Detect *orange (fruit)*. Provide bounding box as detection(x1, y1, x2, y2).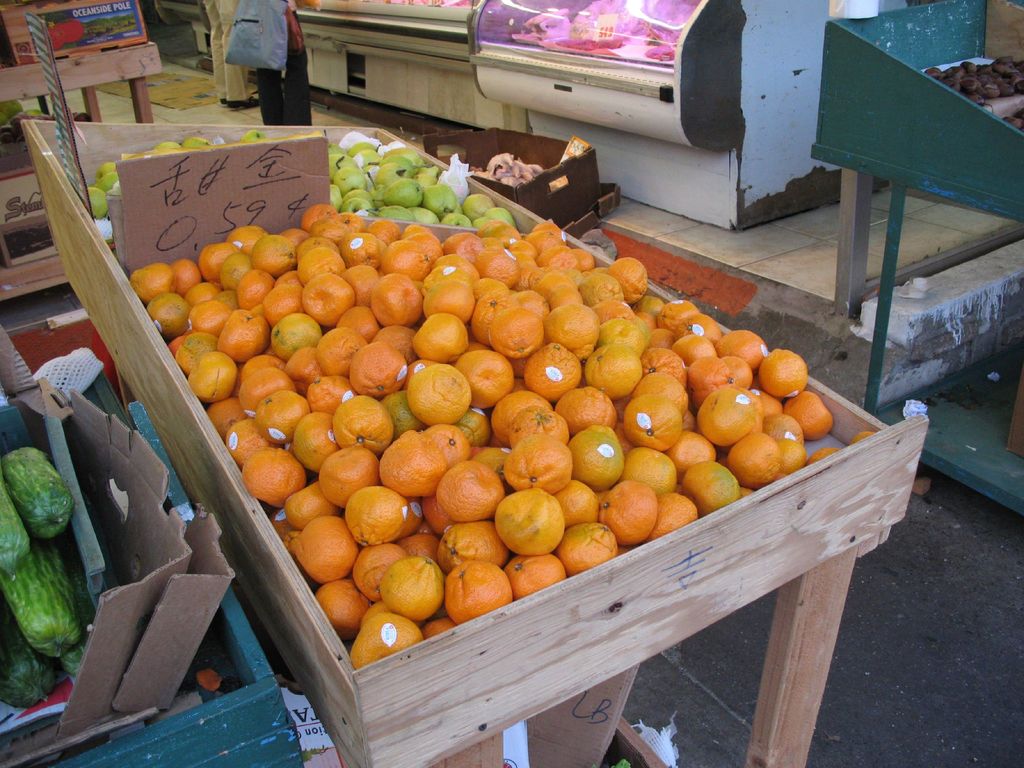
detection(221, 314, 276, 346).
